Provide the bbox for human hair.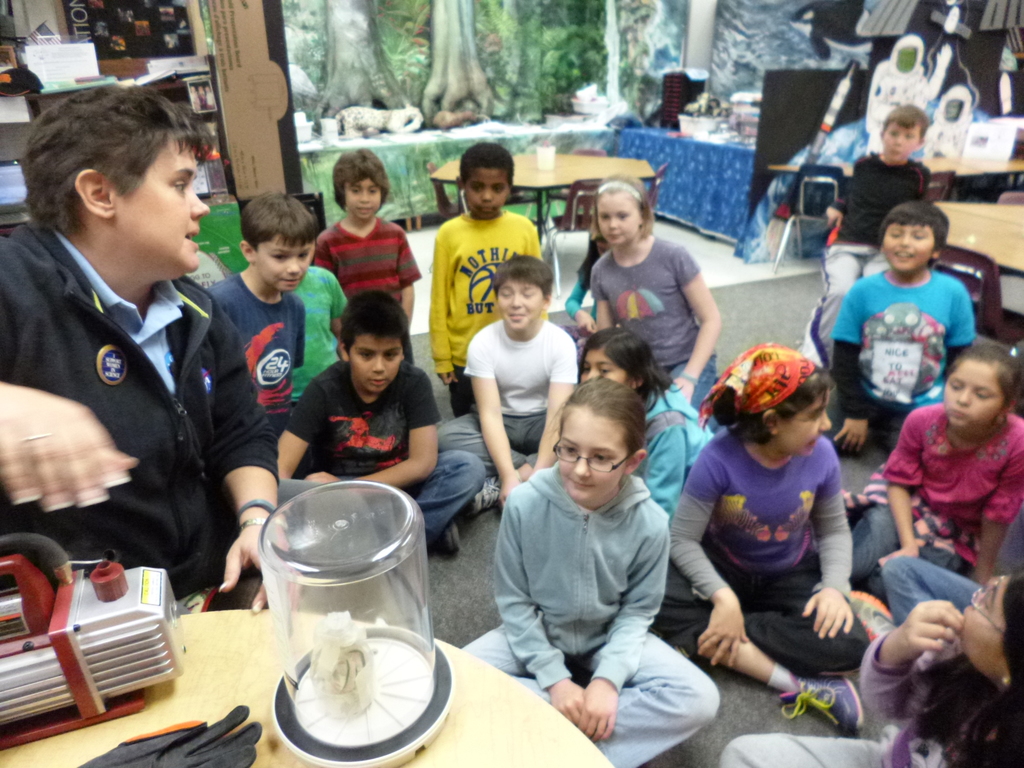
6/75/195/257.
